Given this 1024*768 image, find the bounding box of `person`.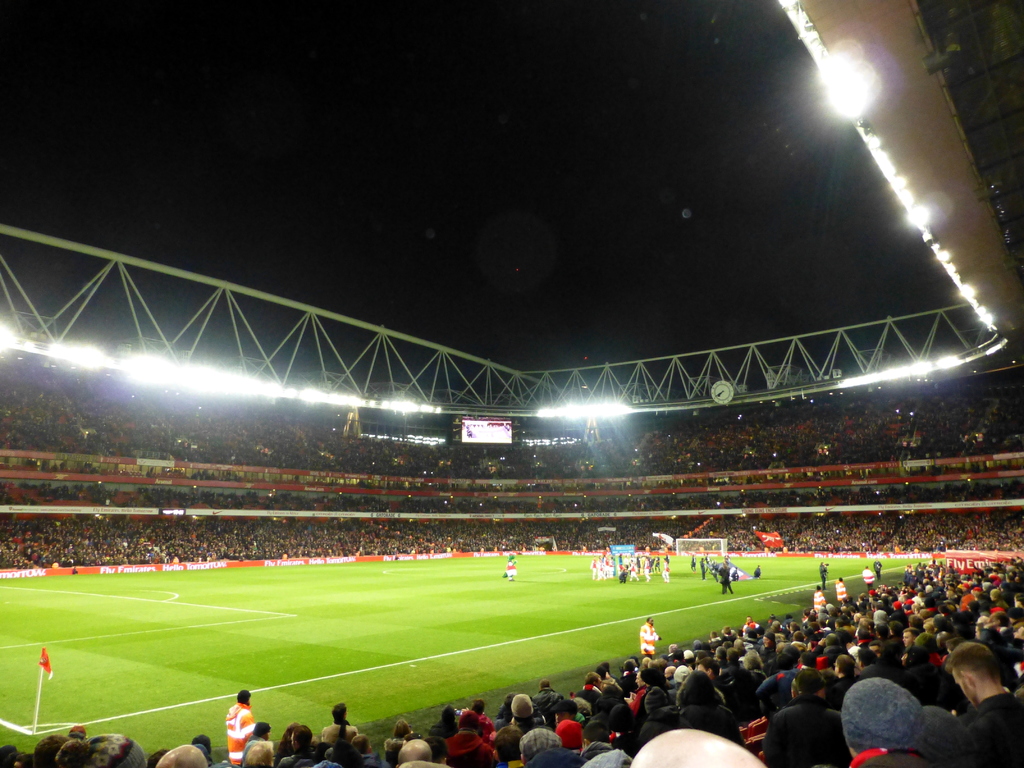
box=[277, 724, 310, 767].
